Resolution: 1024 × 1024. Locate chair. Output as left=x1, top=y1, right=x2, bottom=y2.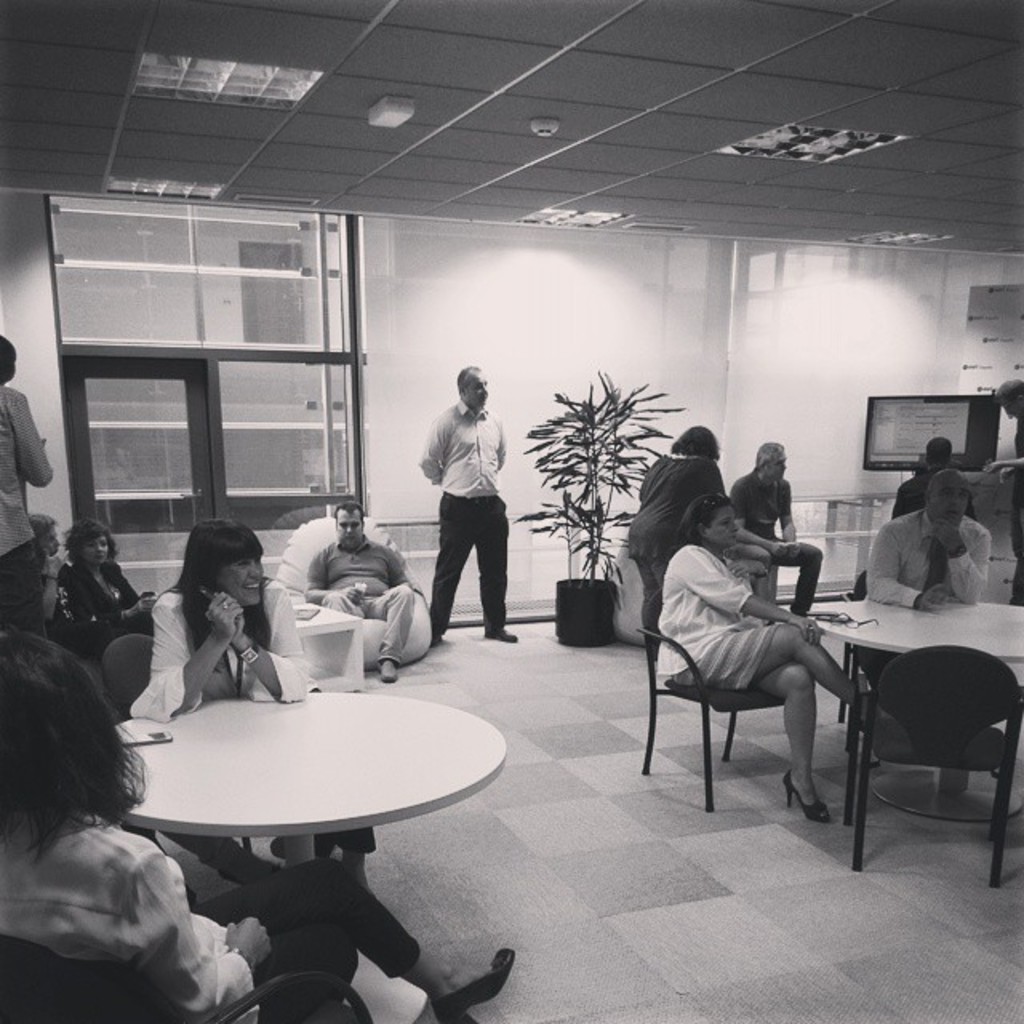
left=846, top=635, right=1022, bottom=894.
